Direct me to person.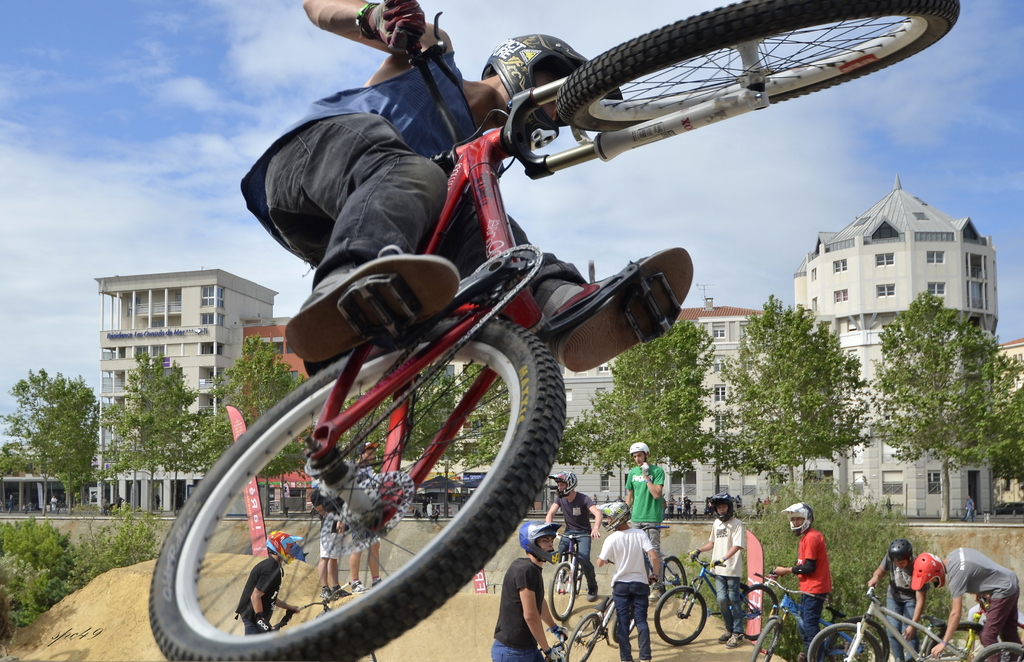
Direction: (left=541, top=470, right=606, bottom=602).
